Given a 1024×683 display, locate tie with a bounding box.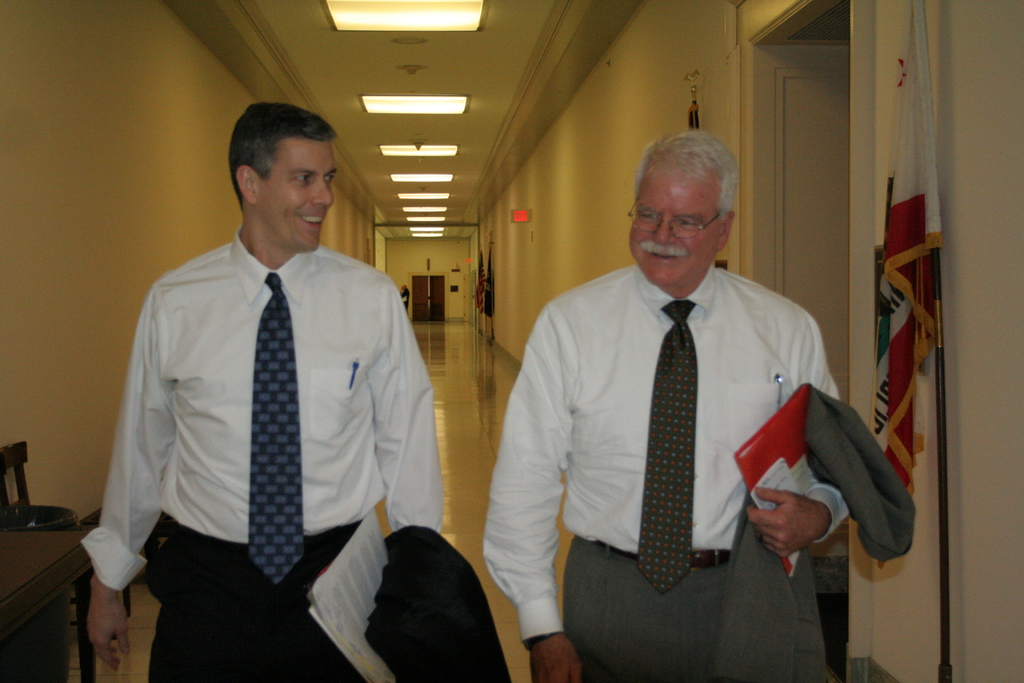
Located: 639:302:698:598.
